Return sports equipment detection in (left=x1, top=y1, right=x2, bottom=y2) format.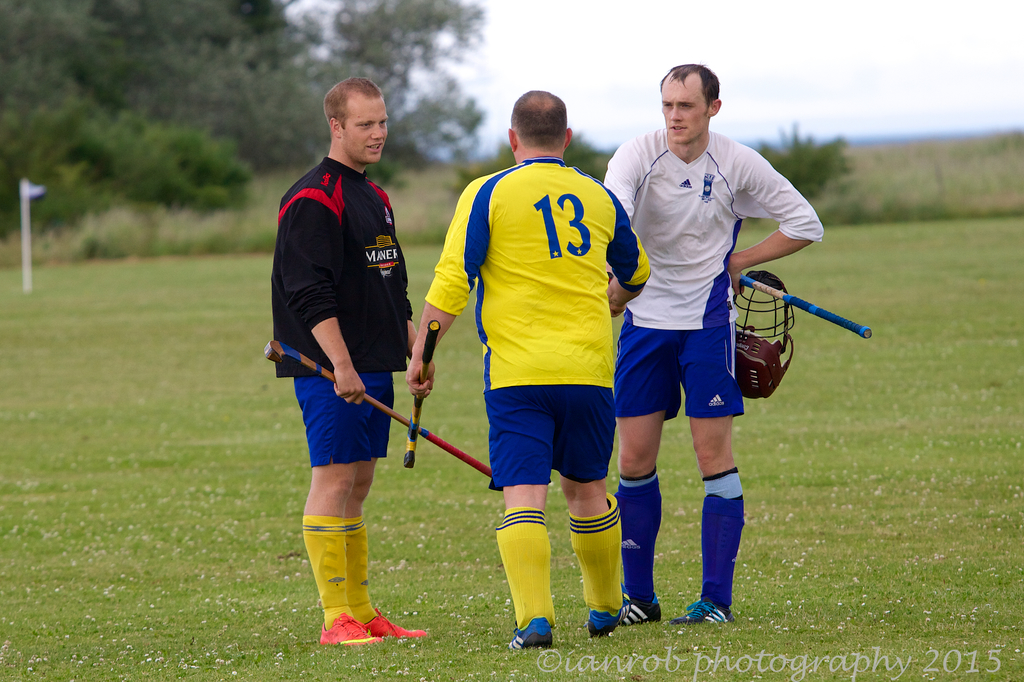
(left=671, top=597, right=734, bottom=624).
